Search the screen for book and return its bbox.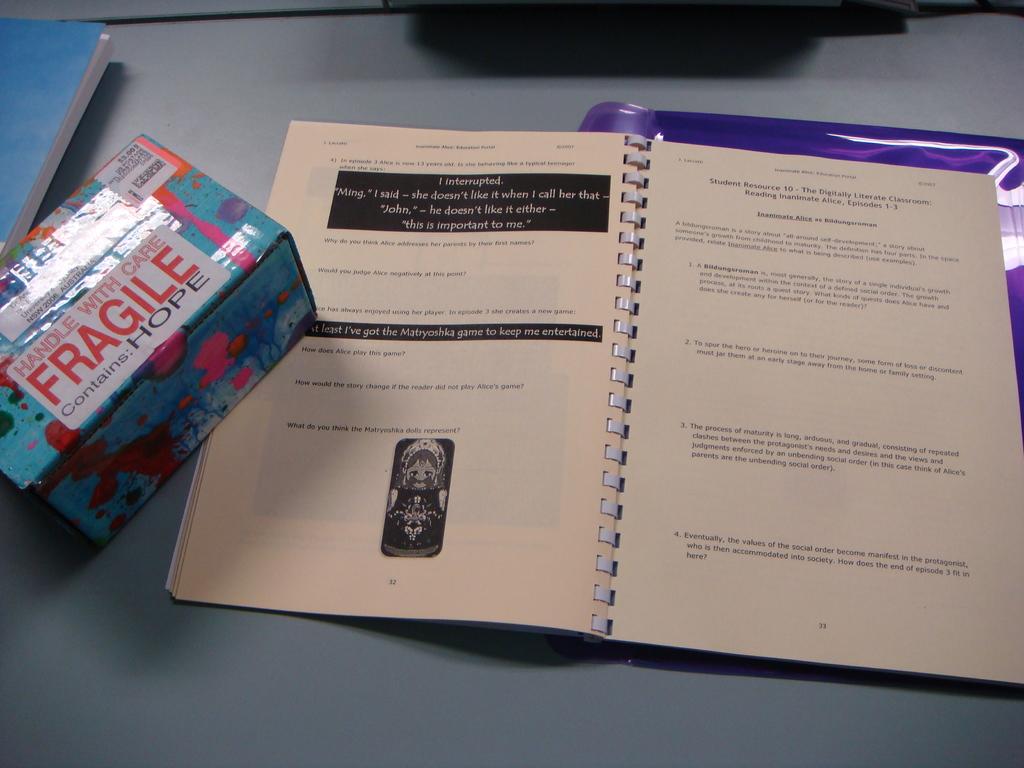
Found: bbox=(58, 106, 1021, 675).
